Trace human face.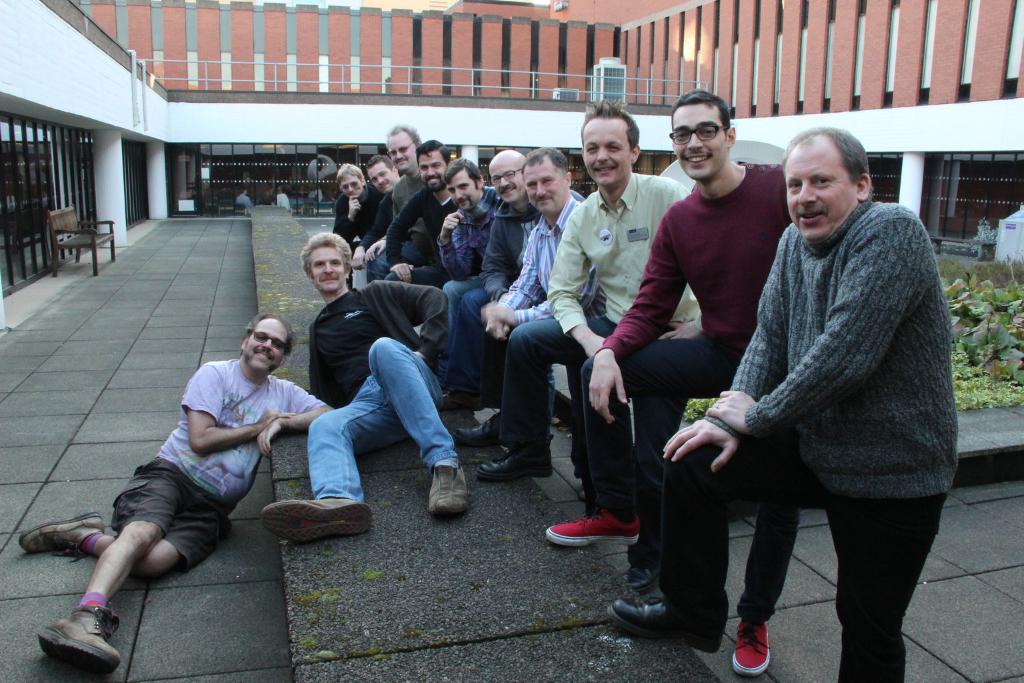
Traced to {"x1": 246, "y1": 317, "x2": 289, "y2": 376}.
